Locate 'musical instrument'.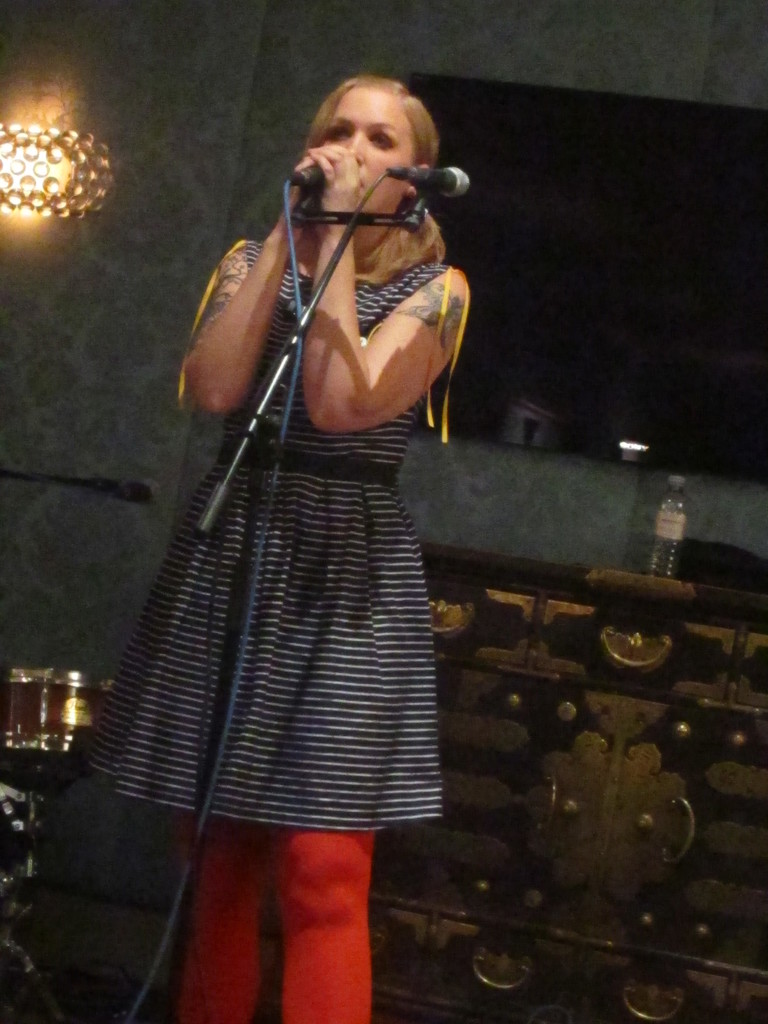
Bounding box: [0, 774, 31, 944].
